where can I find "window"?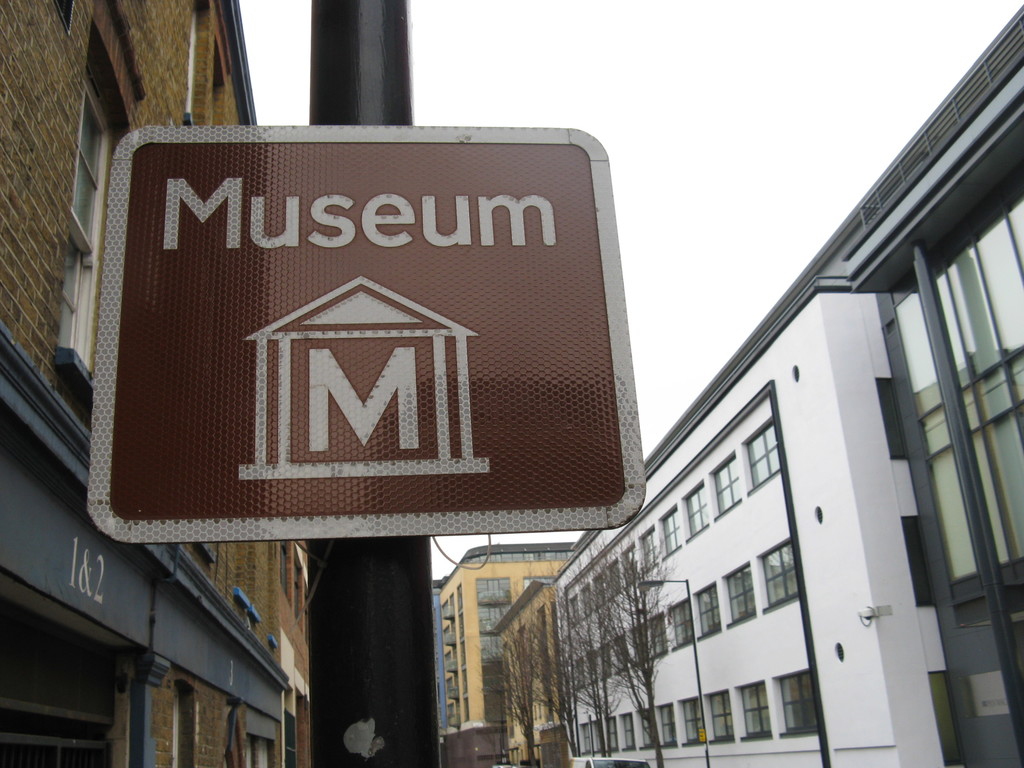
You can find it at <region>654, 500, 684, 563</region>.
